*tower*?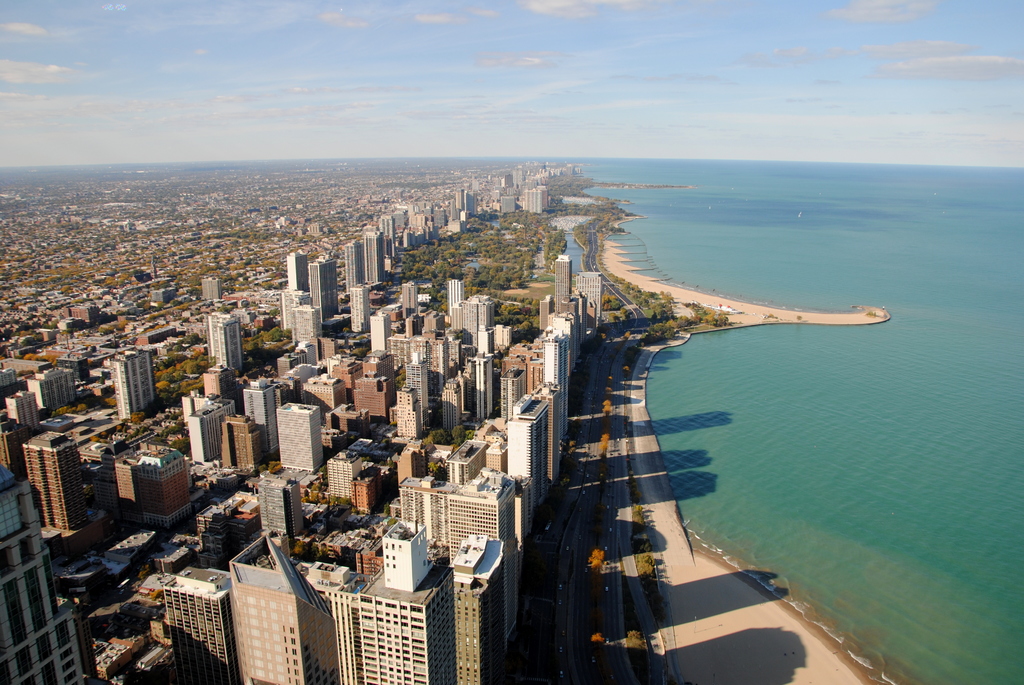
[x1=366, y1=310, x2=397, y2=354]
